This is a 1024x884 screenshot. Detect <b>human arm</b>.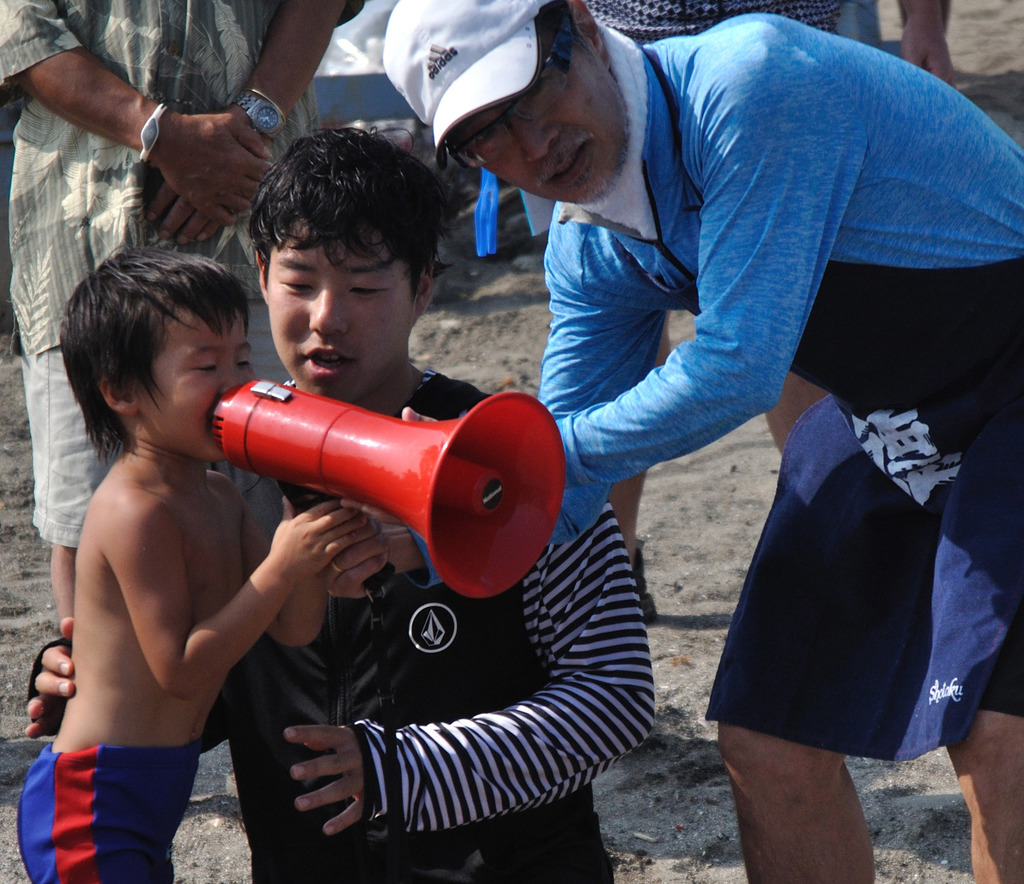
102:488:383:703.
